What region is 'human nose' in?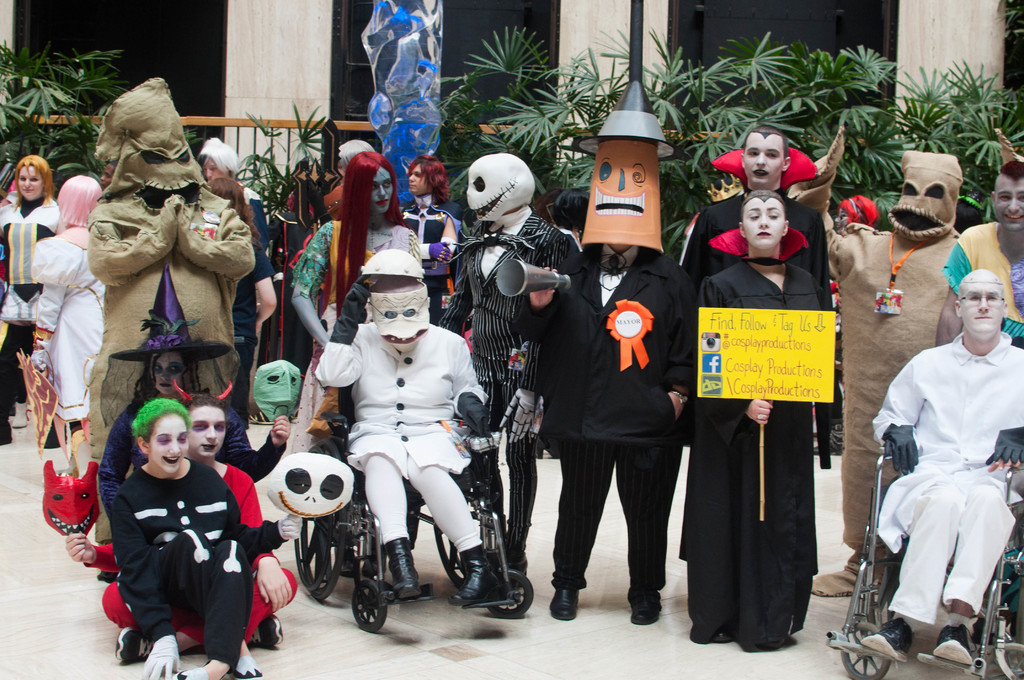
l=376, t=187, r=386, b=196.
